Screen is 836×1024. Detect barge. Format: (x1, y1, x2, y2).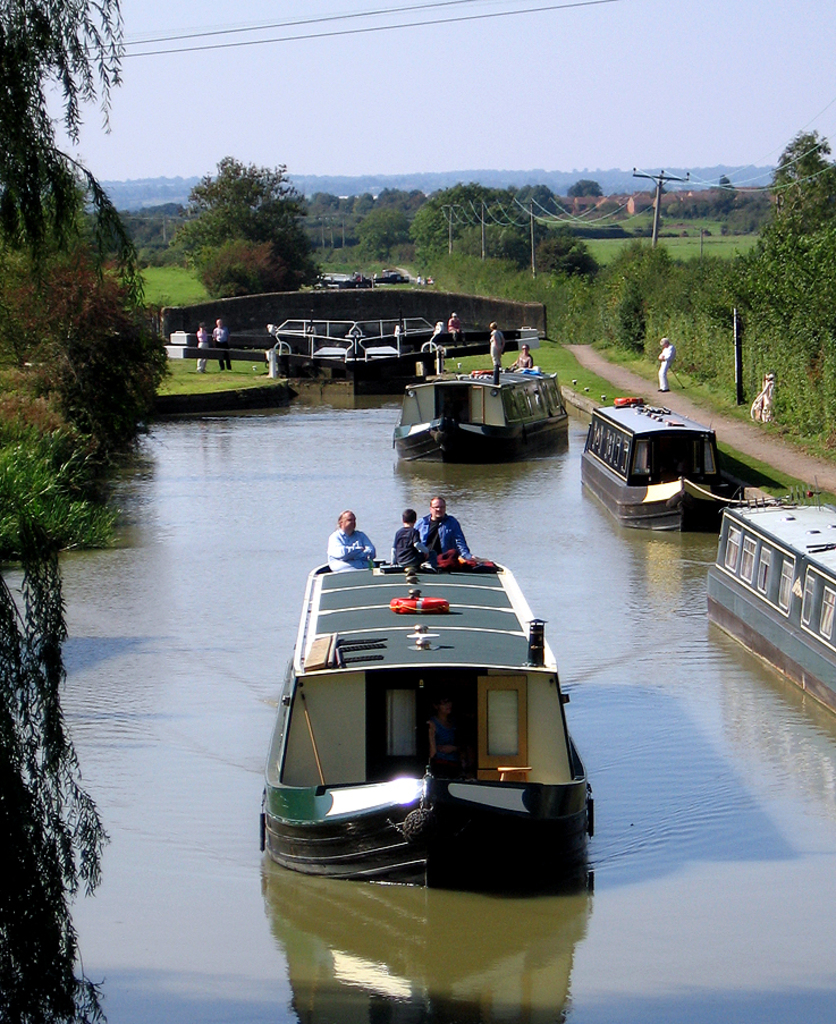
(580, 393, 743, 531).
